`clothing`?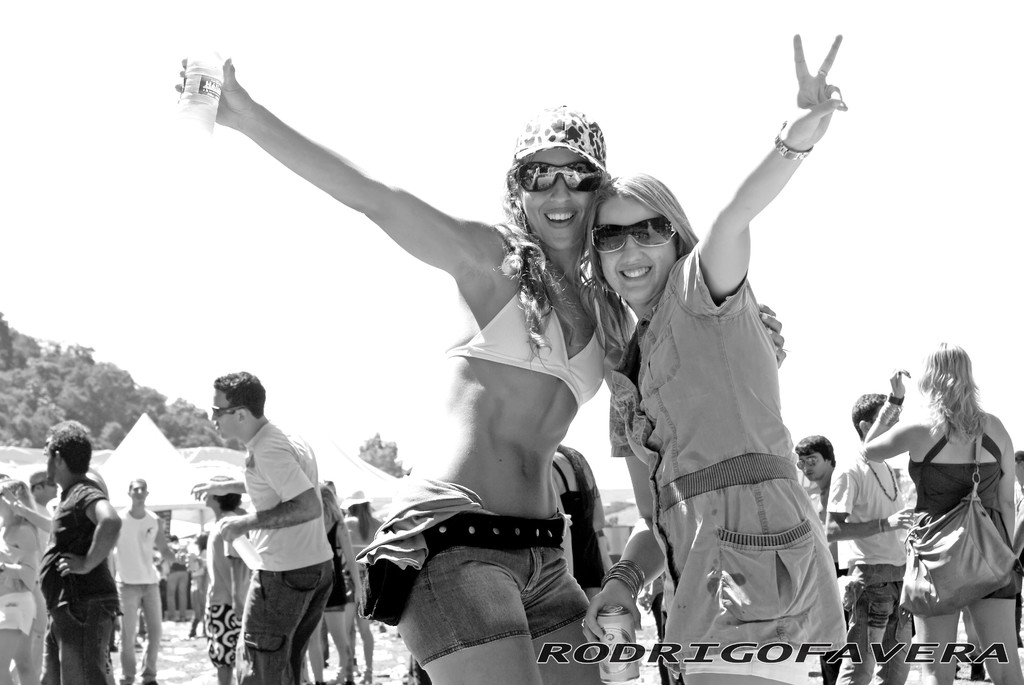
116, 509, 162, 684
